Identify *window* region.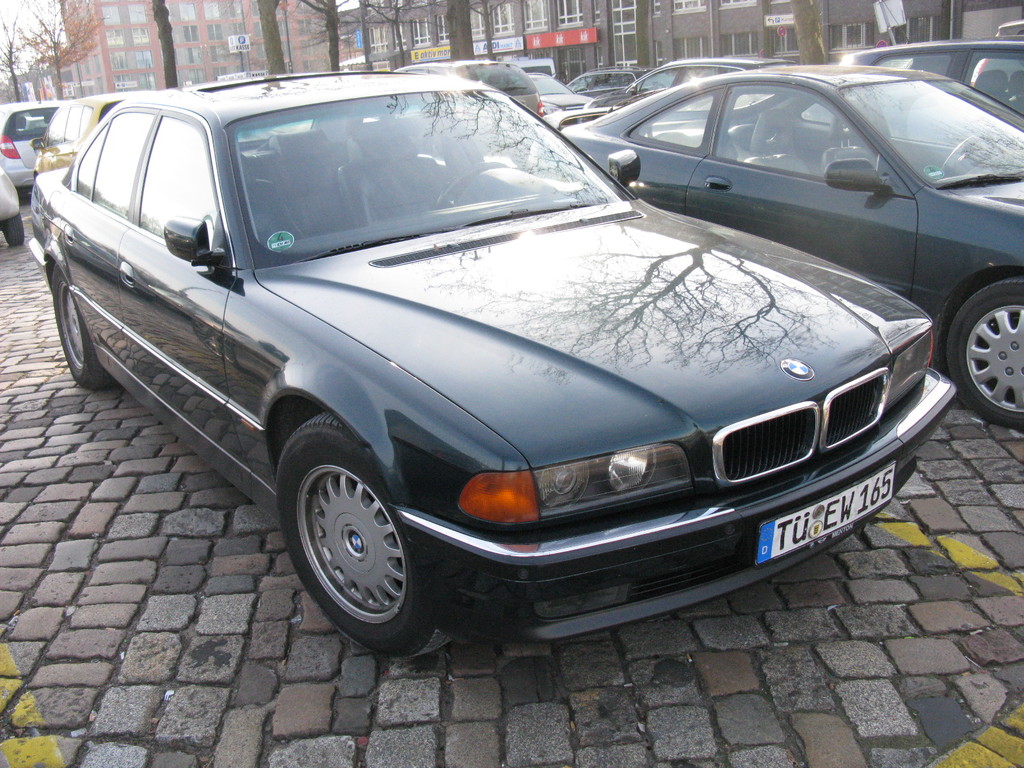
Region: Rect(525, 0, 550, 28).
